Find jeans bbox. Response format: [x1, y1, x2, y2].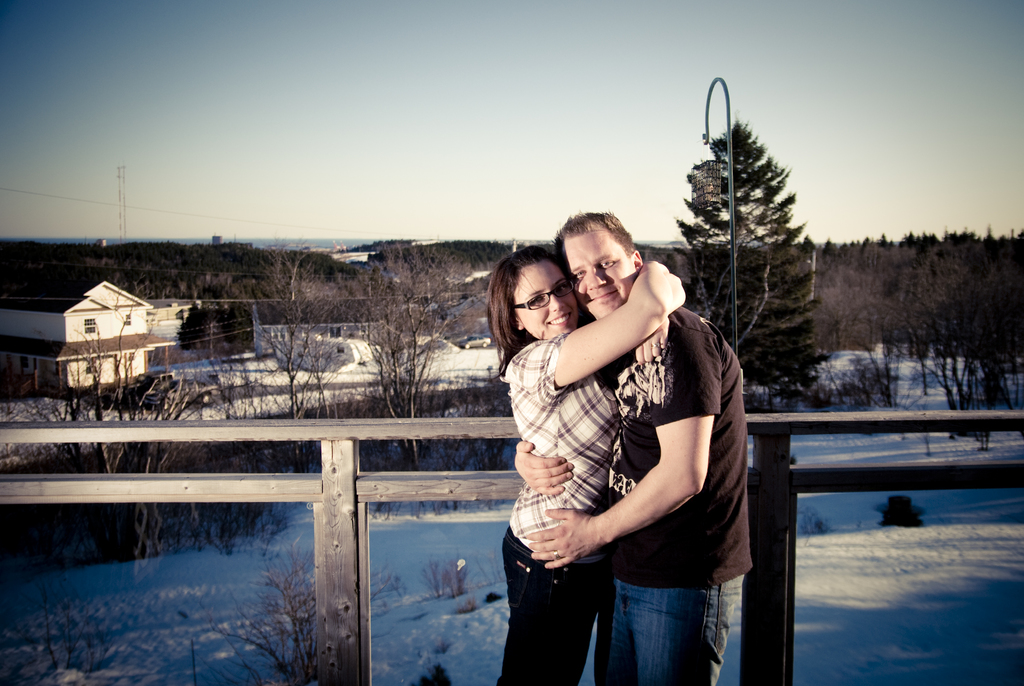
[494, 526, 582, 682].
